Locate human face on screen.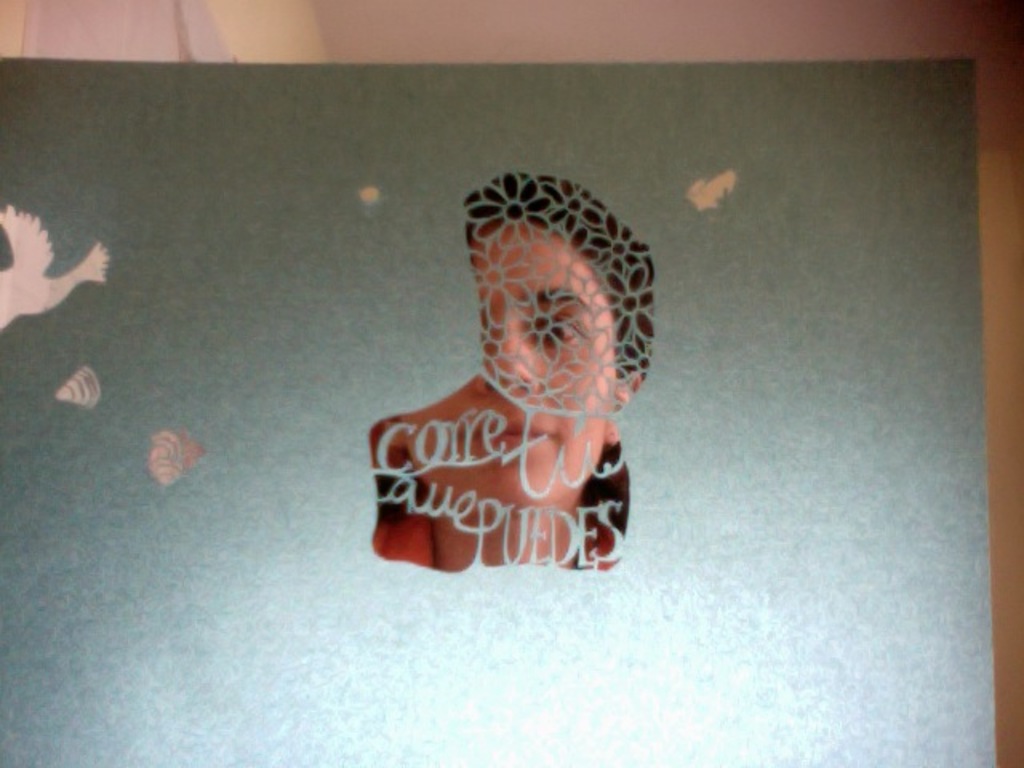
On screen at detection(400, 219, 616, 518).
